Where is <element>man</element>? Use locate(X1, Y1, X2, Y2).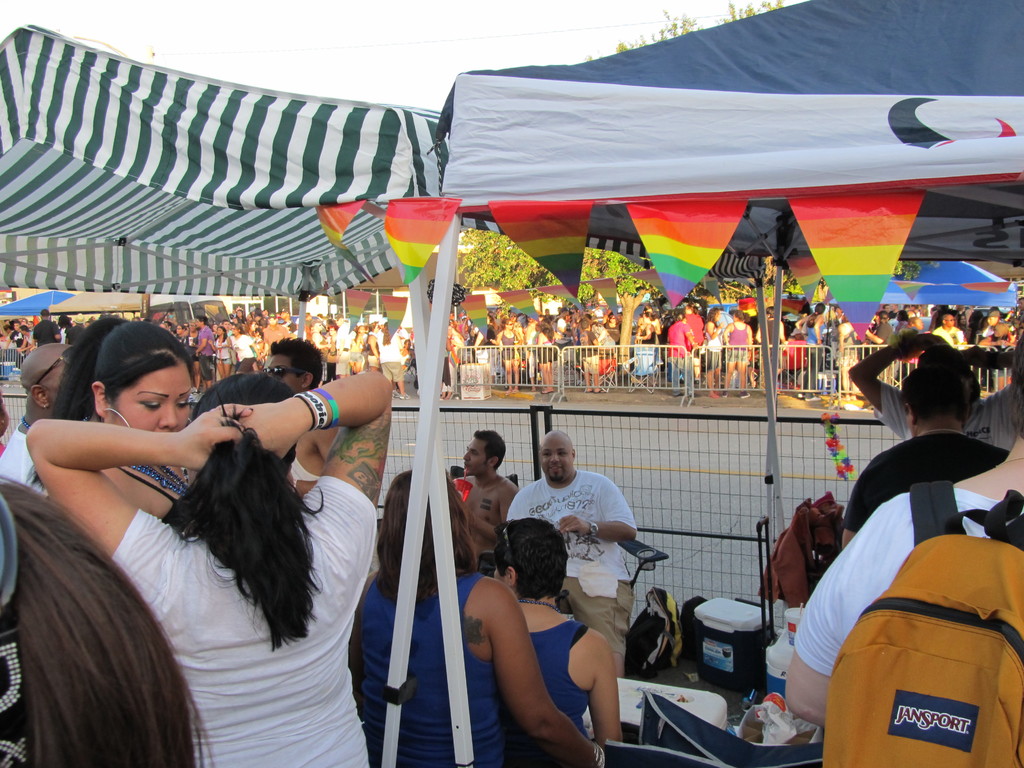
locate(780, 310, 1023, 727).
